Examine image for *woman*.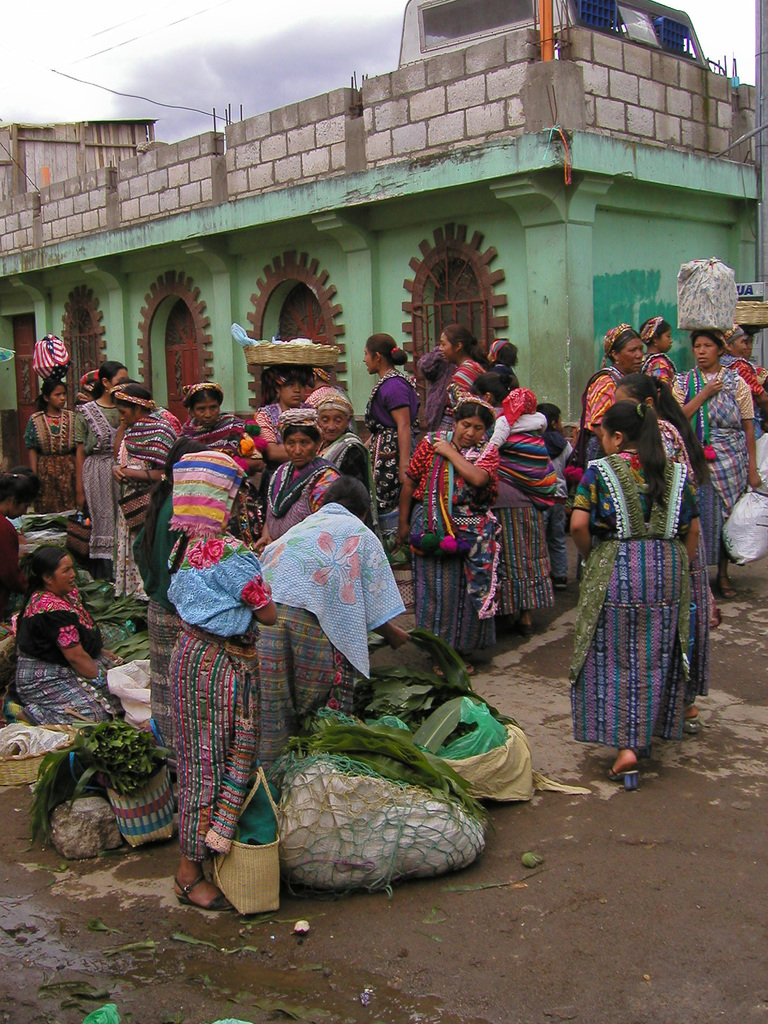
Examination result: {"x1": 160, "y1": 451, "x2": 282, "y2": 914}.
